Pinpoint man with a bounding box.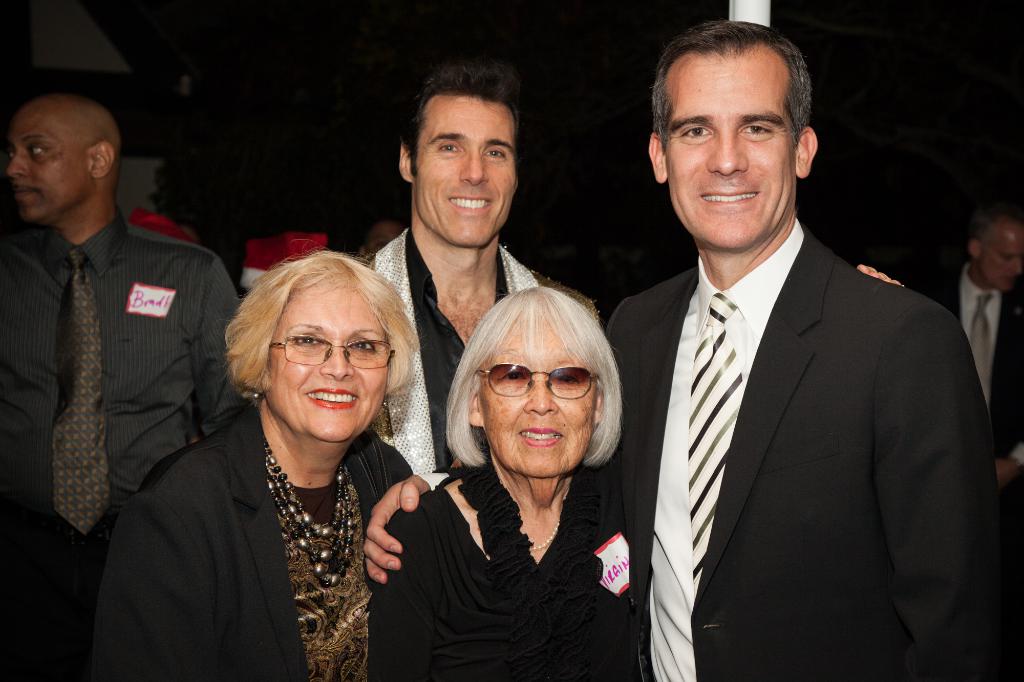
BBox(360, 15, 1002, 681).
